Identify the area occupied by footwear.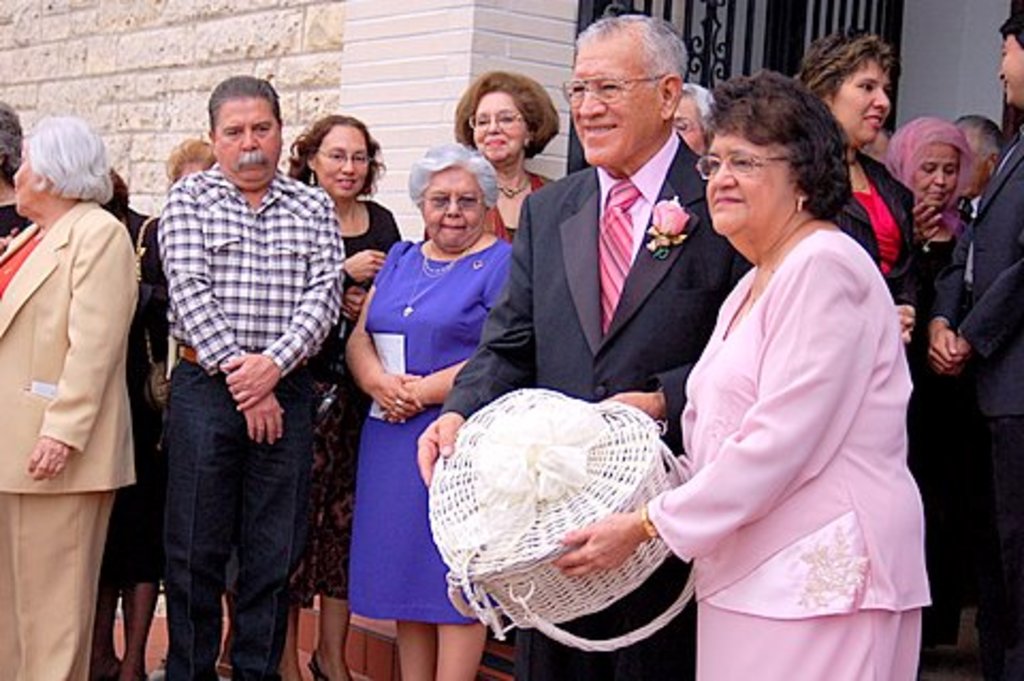
Area: <bbox>305, 651, 361, 679</bbox>.
